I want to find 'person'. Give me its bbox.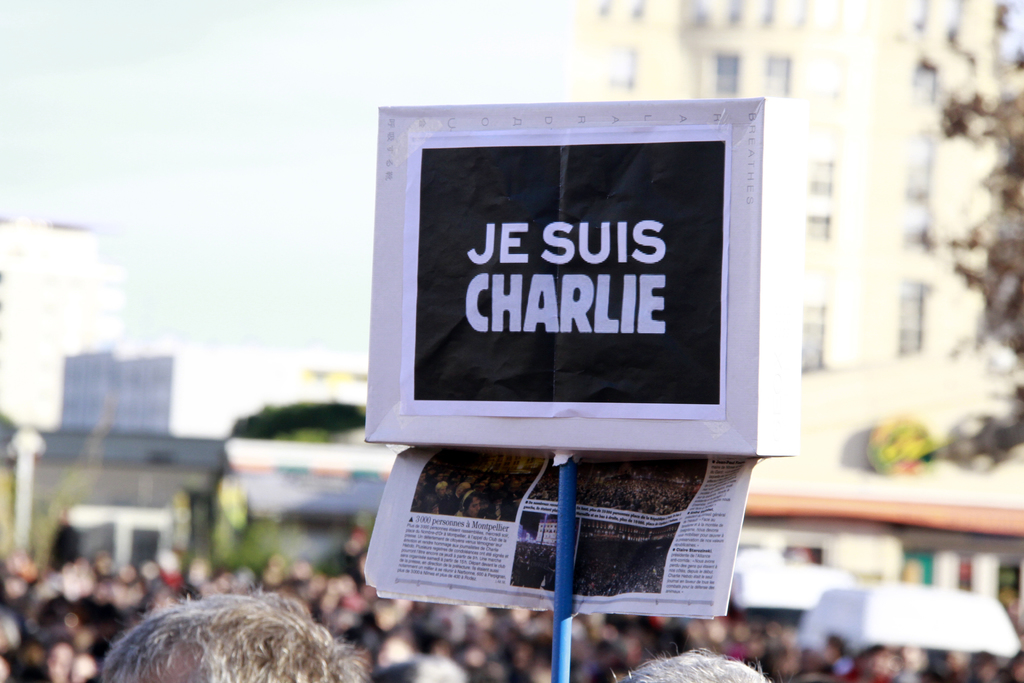
[104, 566, 357, 682].
